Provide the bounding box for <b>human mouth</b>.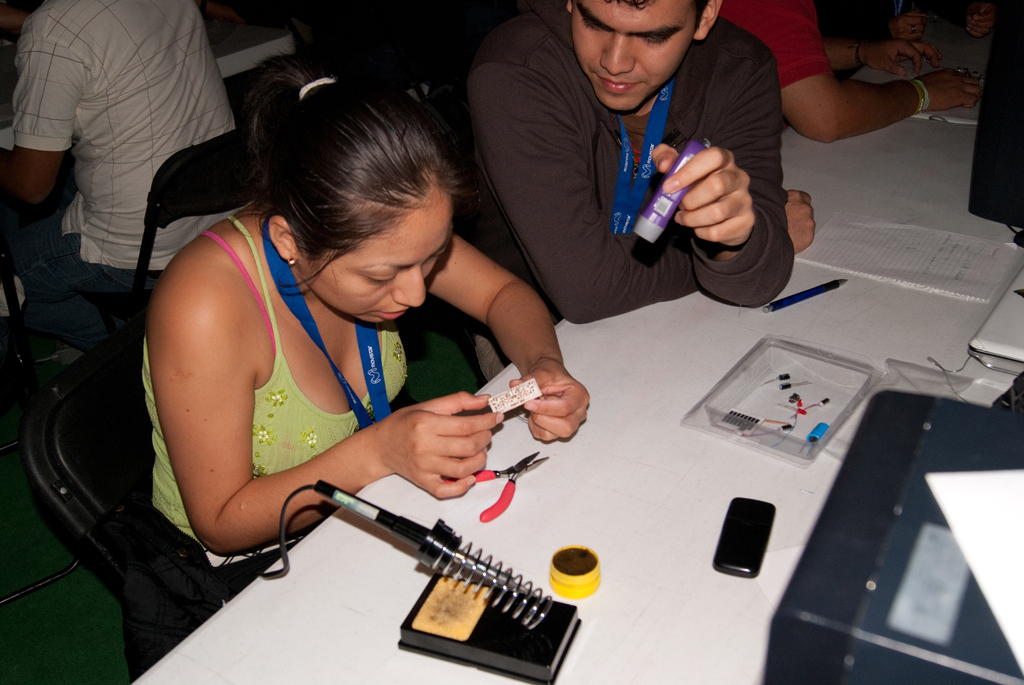
(607, 79, 637, 91).
